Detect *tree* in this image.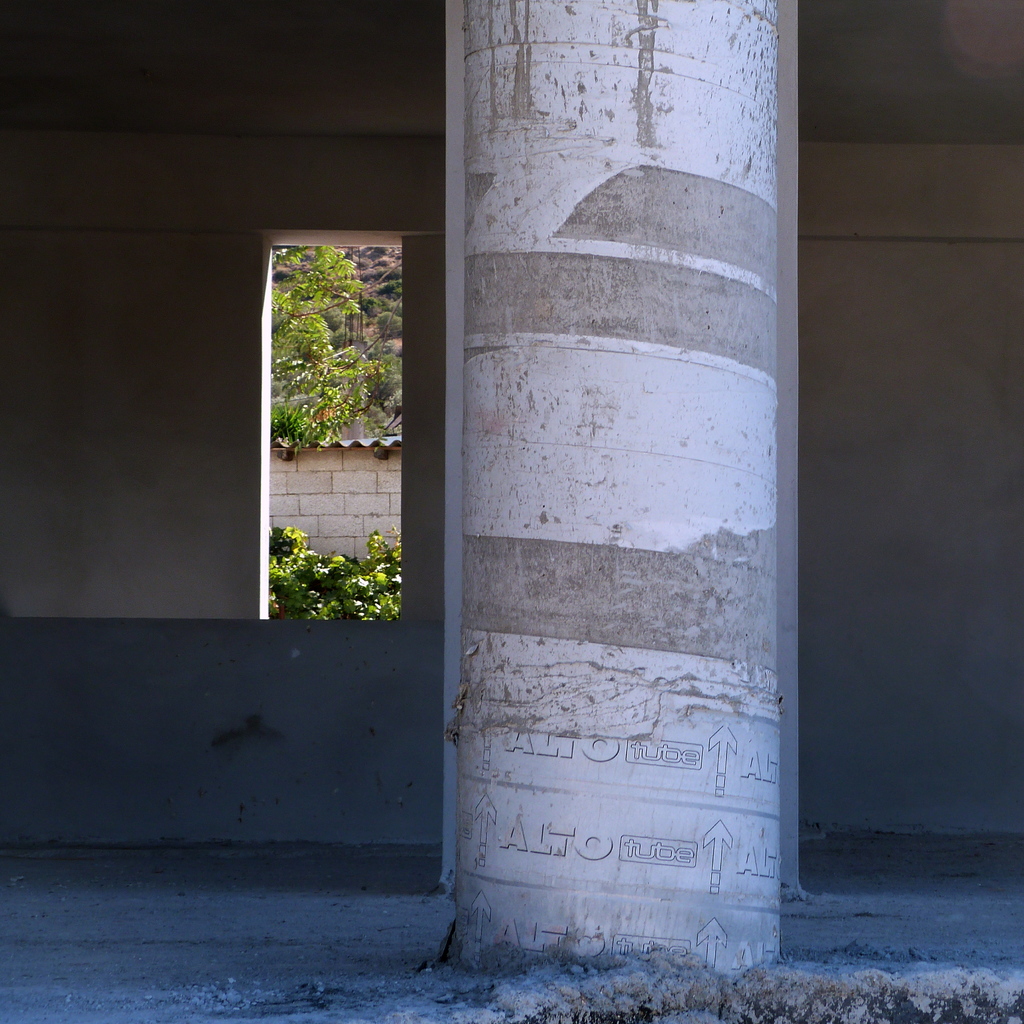
Detection: l=271, t=524, r=400, b=627.
